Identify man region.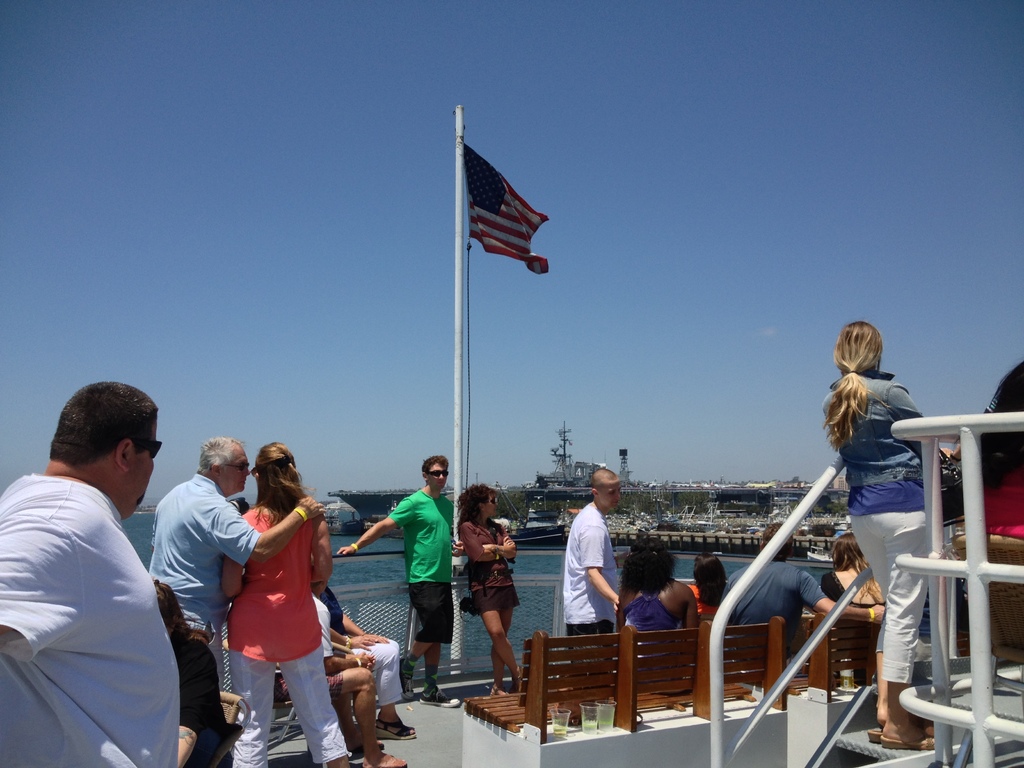
Region: rect(337, 452, 460, 702).
